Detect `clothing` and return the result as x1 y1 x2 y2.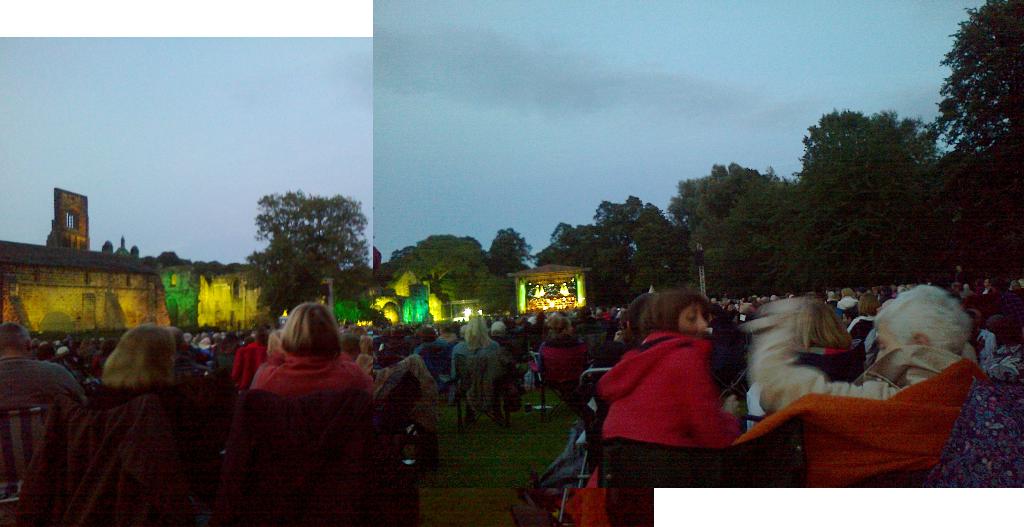
257 358 366 406.
